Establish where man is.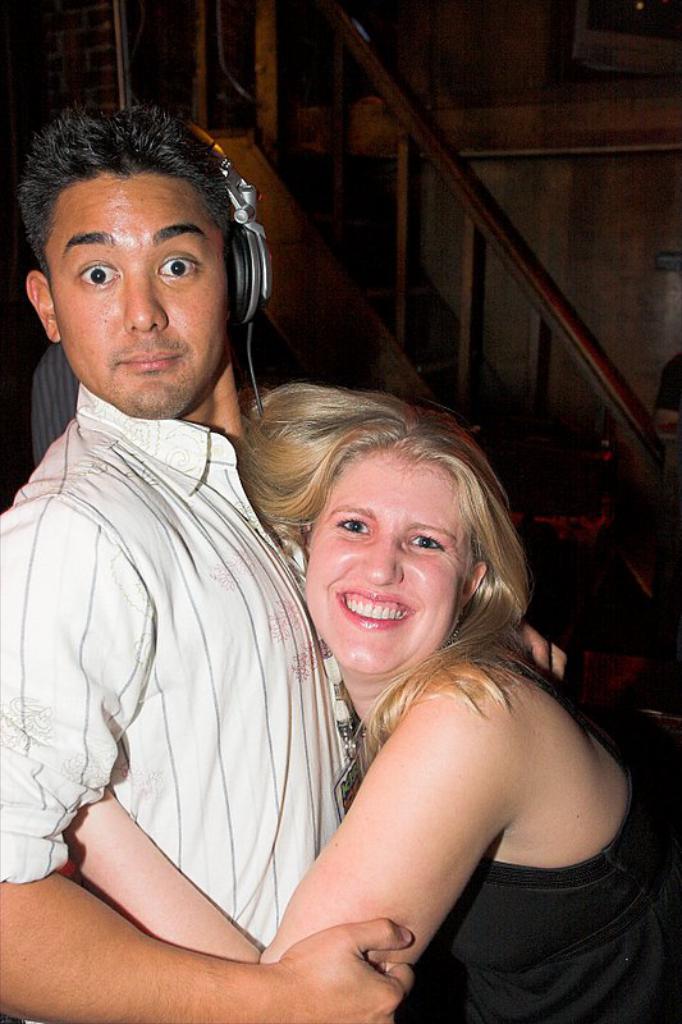
Established at left=14, top=91, right=418, bottom=988.
